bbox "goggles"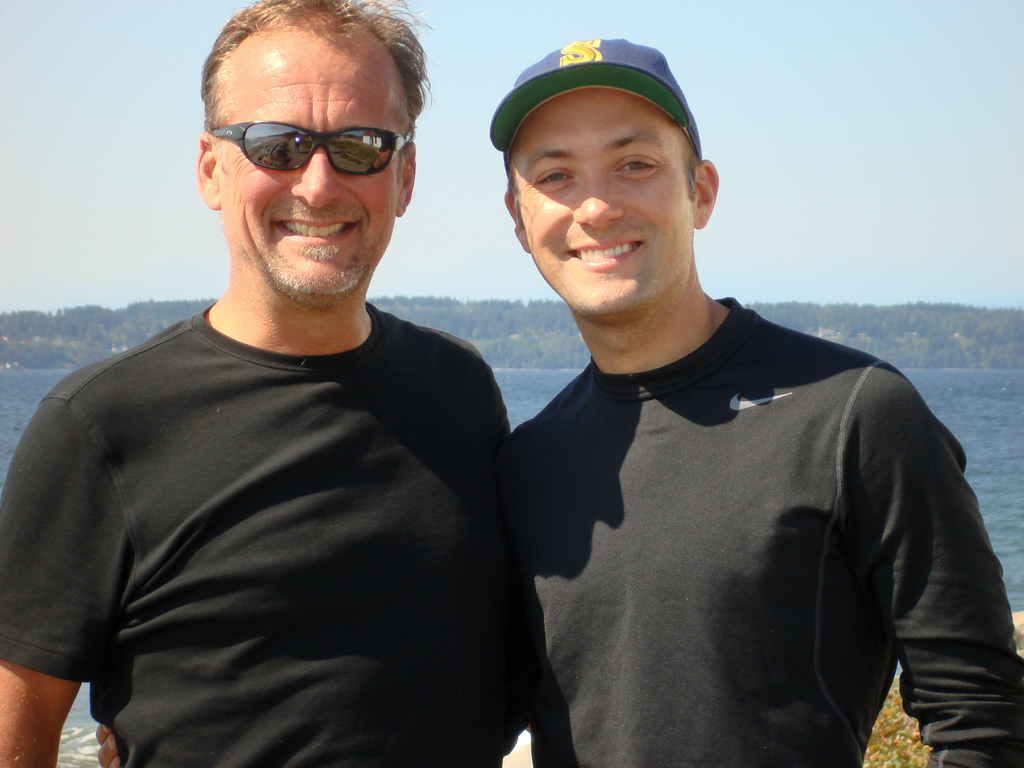
(x1=208, y1=122, x2=421, y2=174)
